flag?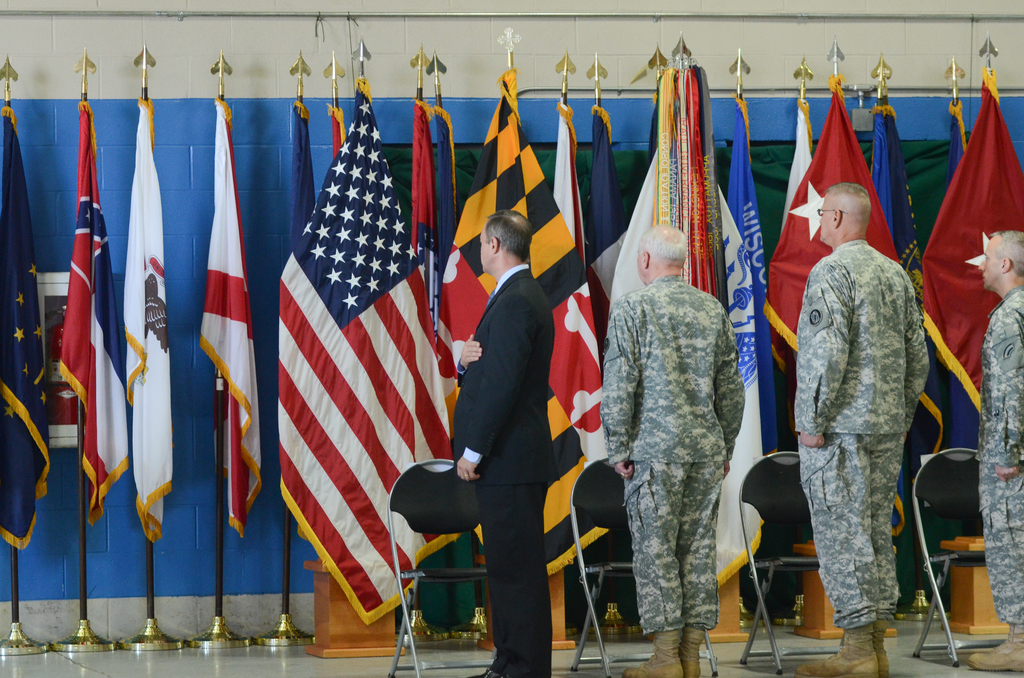
(x1=777, y1=92, x2=811, y2=447)
